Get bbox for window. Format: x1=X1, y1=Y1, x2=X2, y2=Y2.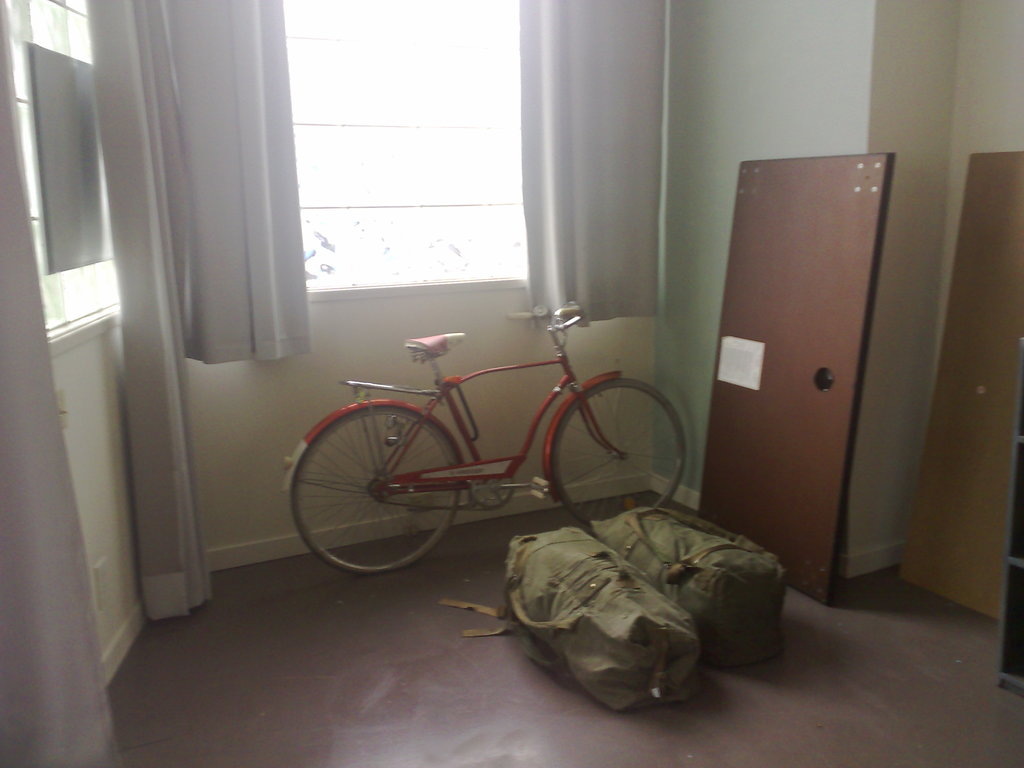
x1=95, y1=0, x2=674, y2=308.
